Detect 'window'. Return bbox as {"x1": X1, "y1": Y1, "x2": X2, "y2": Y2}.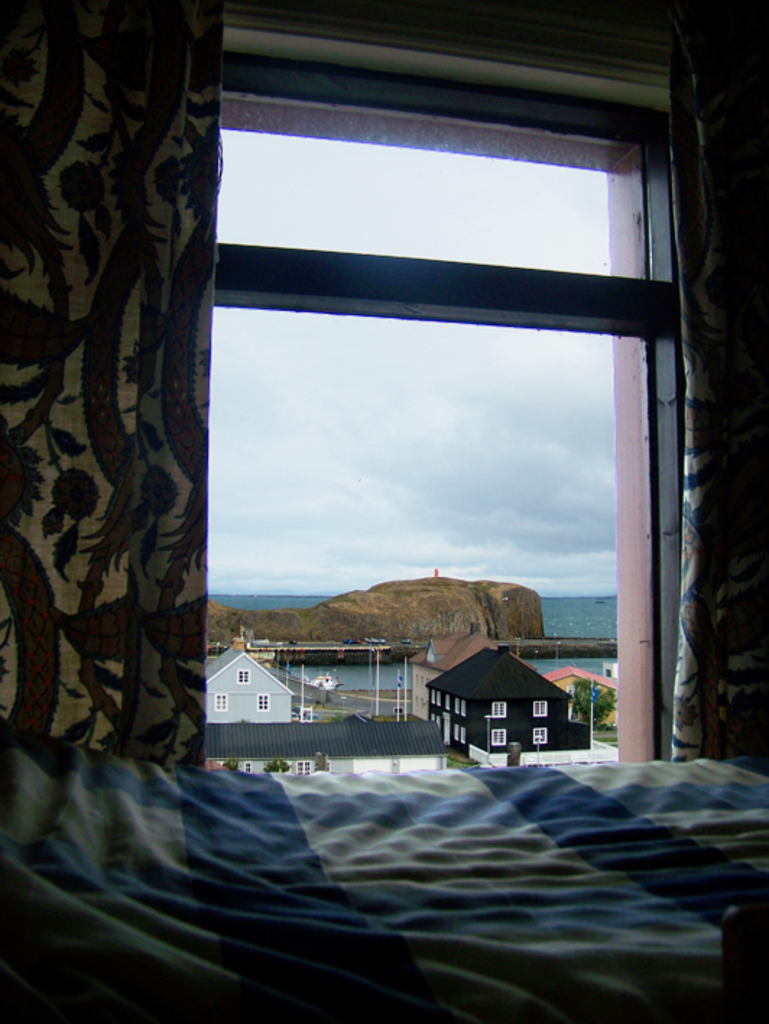
{"x1": 292, "y1": 759, "x2": 309, "y2": 774}.
